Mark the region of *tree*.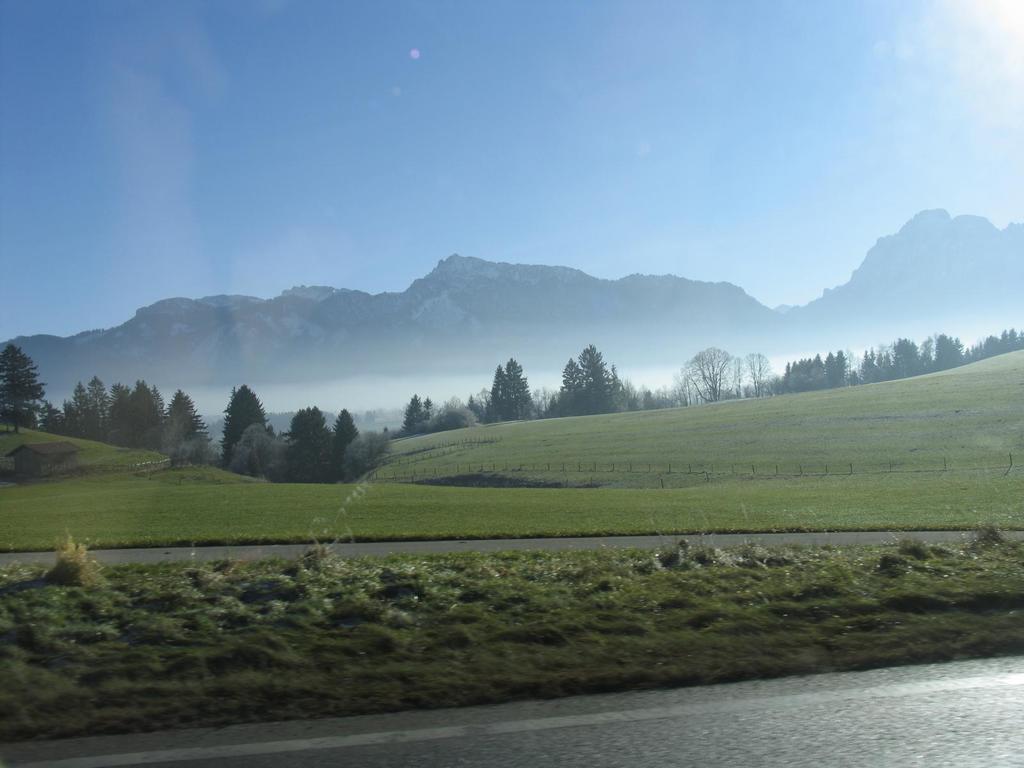
Region: 170/385/204/454.
